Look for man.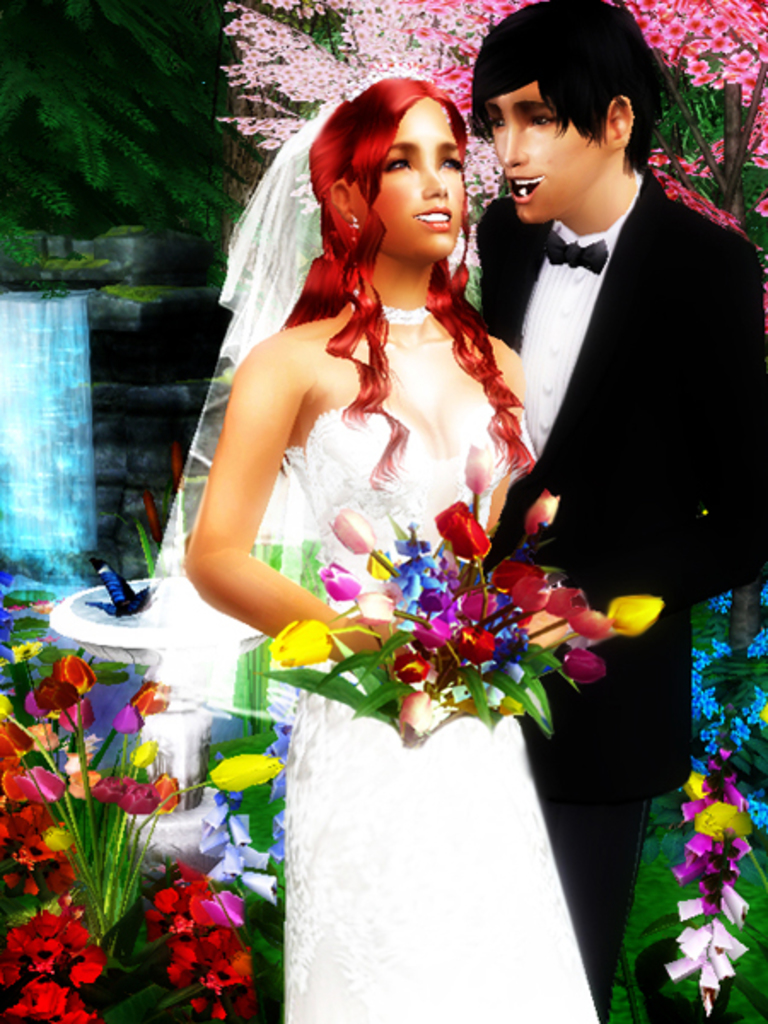
Found: [left=480, top=0, right=766, bottom=1022].
